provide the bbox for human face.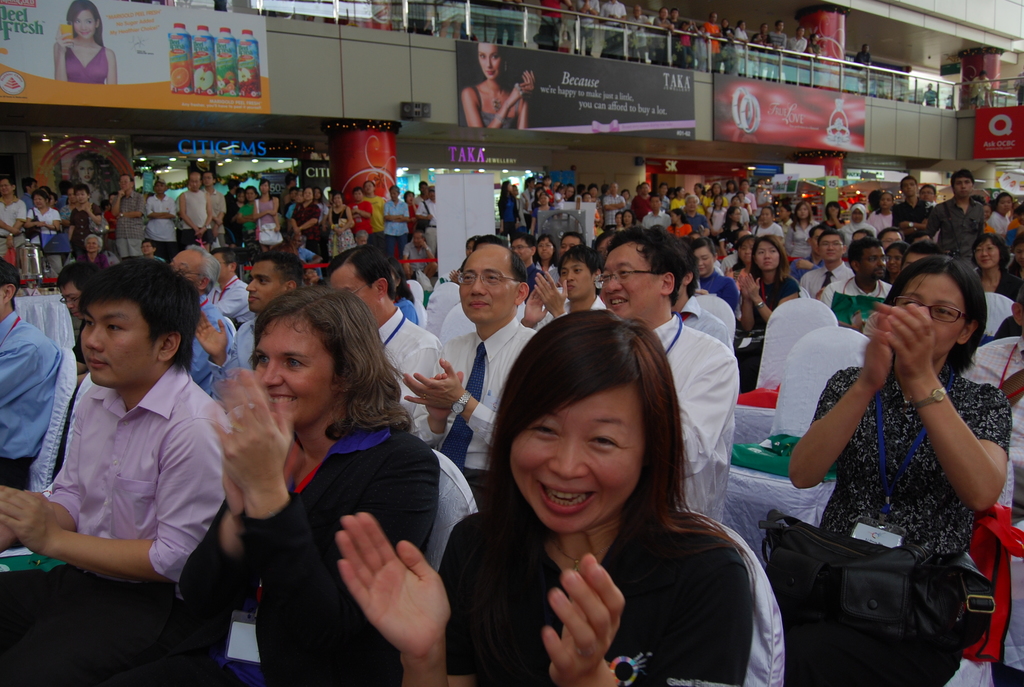
Rect(0, 178, 11, 194).
